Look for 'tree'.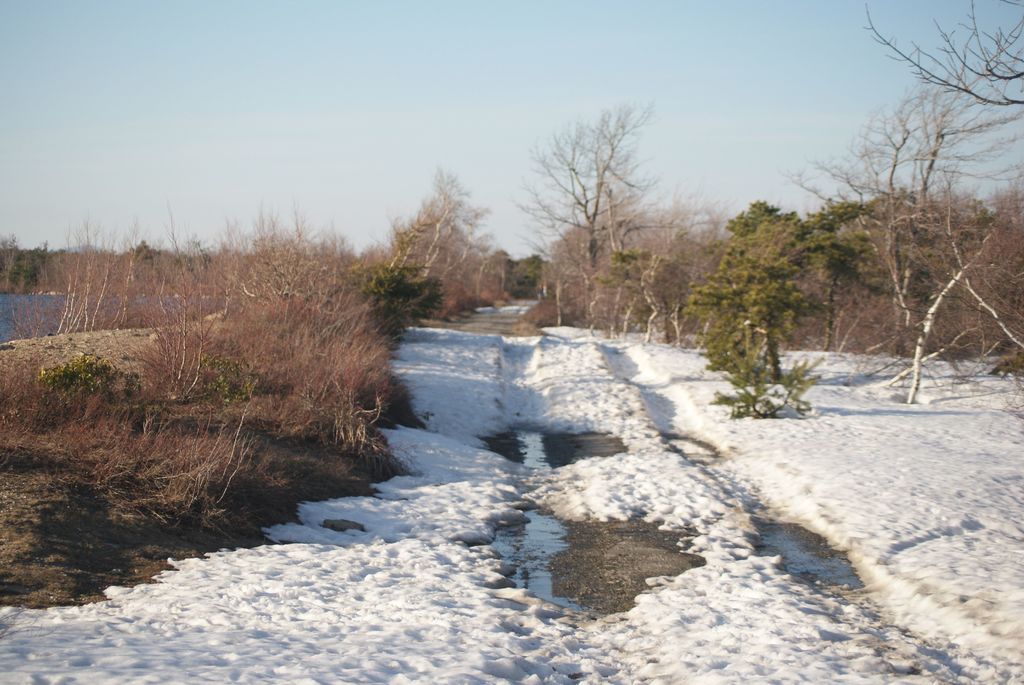
Found: crop(516, 94, 671, 316).
